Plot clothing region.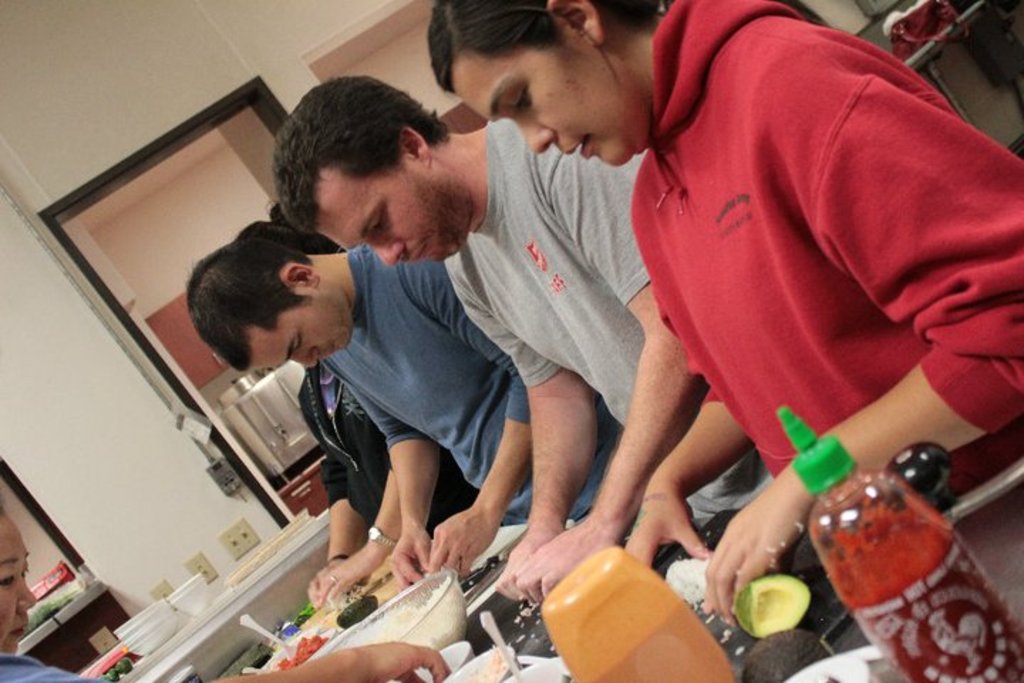
Plotted at 0/666/110/682.
